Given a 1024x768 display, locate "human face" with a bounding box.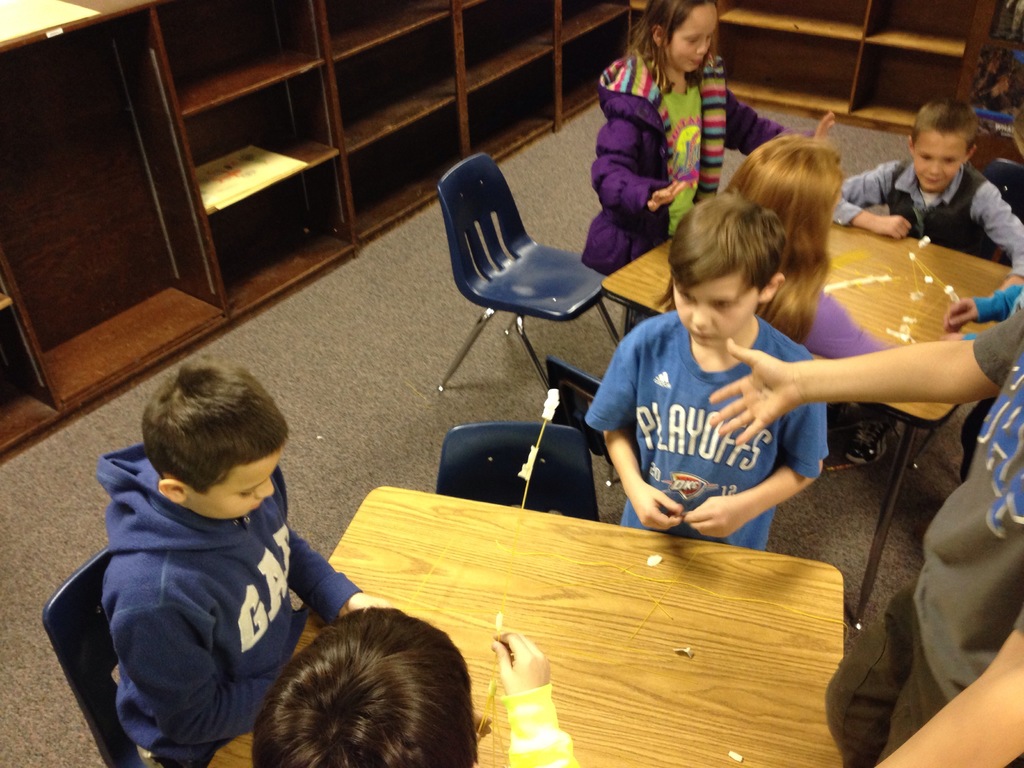
Located: [191, 443, 287, 522].
